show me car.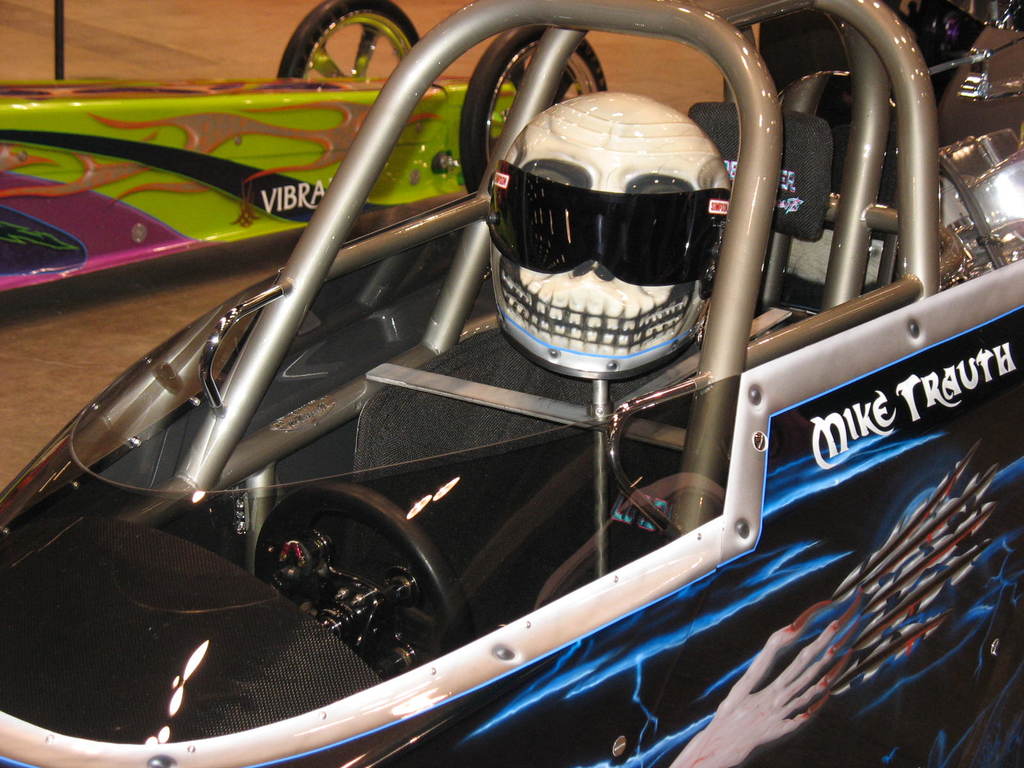
car is here: (left=0, top=0, right=1023, bottom=767).
